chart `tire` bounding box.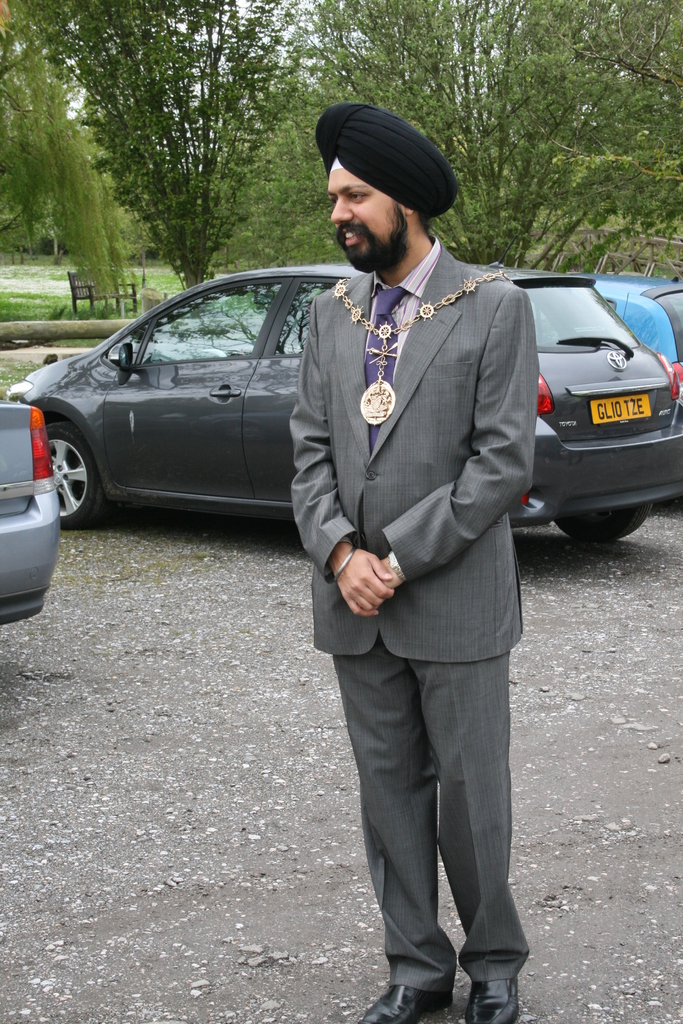
Charted: pyautogui.locateOnScreen(36, 409, 96, 534).
